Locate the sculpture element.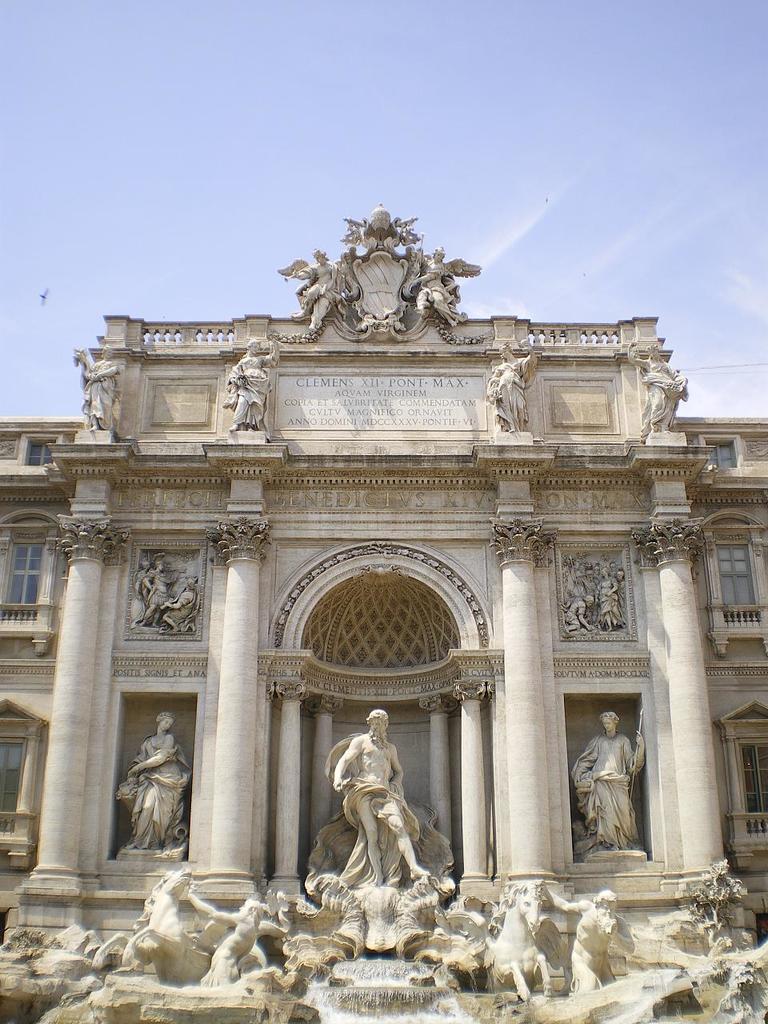
Element bbox: bbox=[69, 339, 117, 431].
